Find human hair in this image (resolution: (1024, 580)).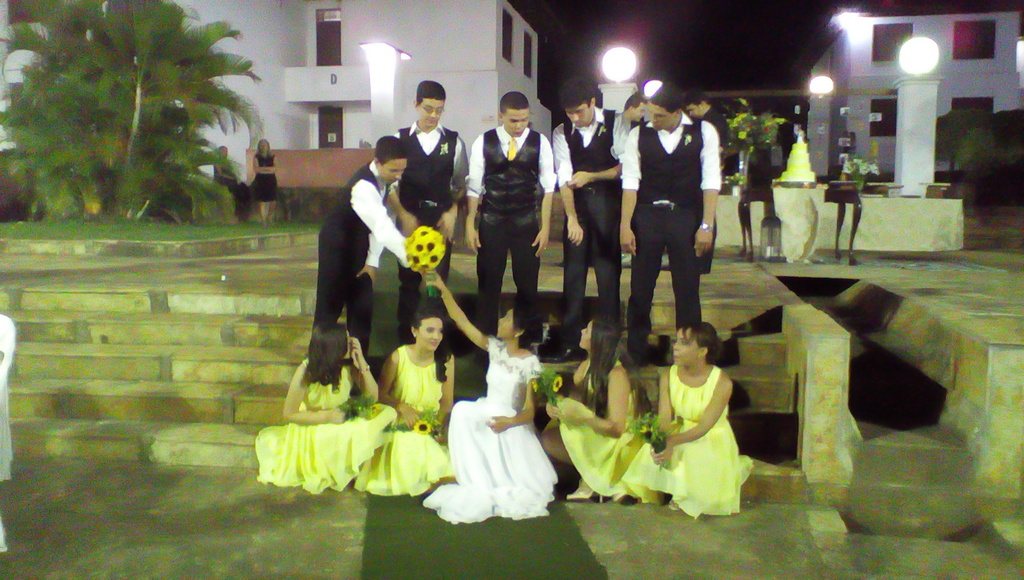
region(499, 85, 533, 117).
